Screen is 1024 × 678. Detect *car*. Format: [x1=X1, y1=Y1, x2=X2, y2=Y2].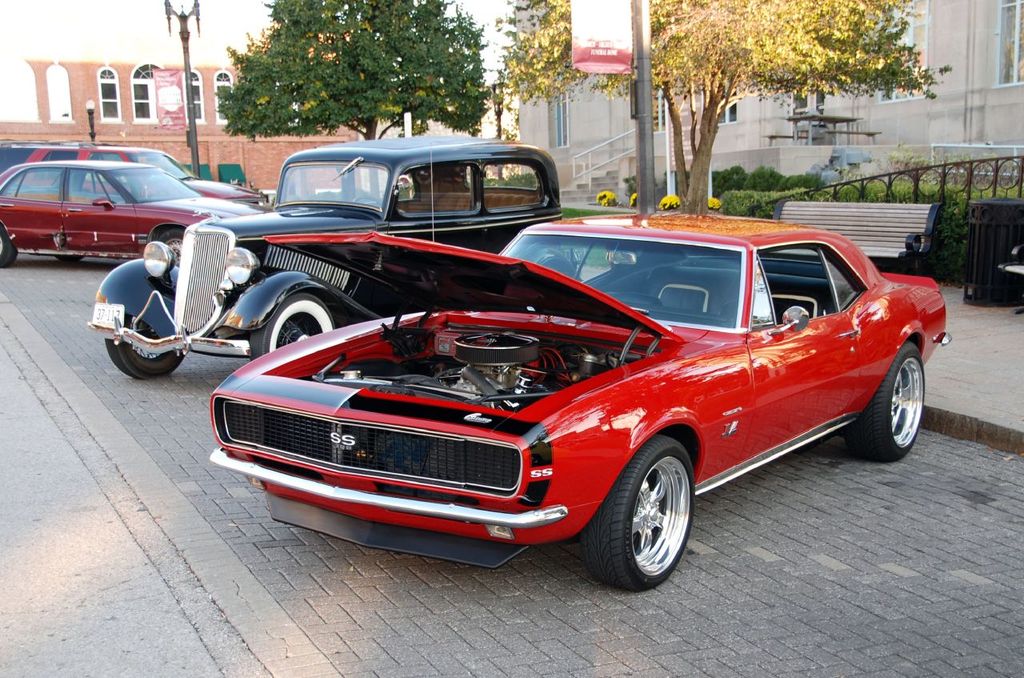
[x1=0, y1=136, x2=265, y2=207].
